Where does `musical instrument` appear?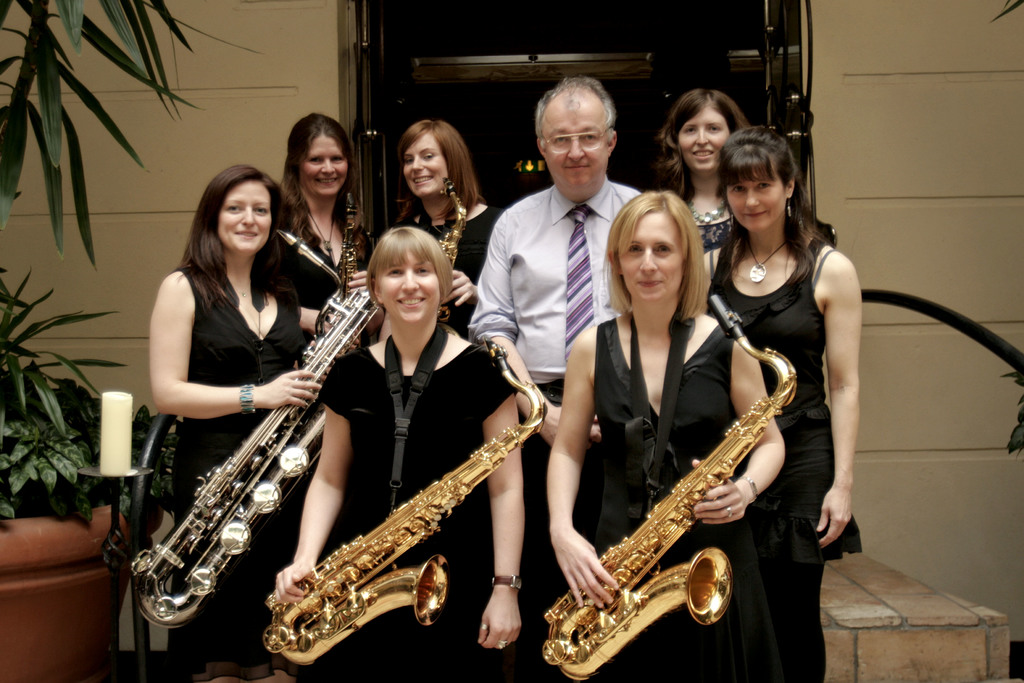
Appears at x1=342, y1=188, x2=417, y2=381.
